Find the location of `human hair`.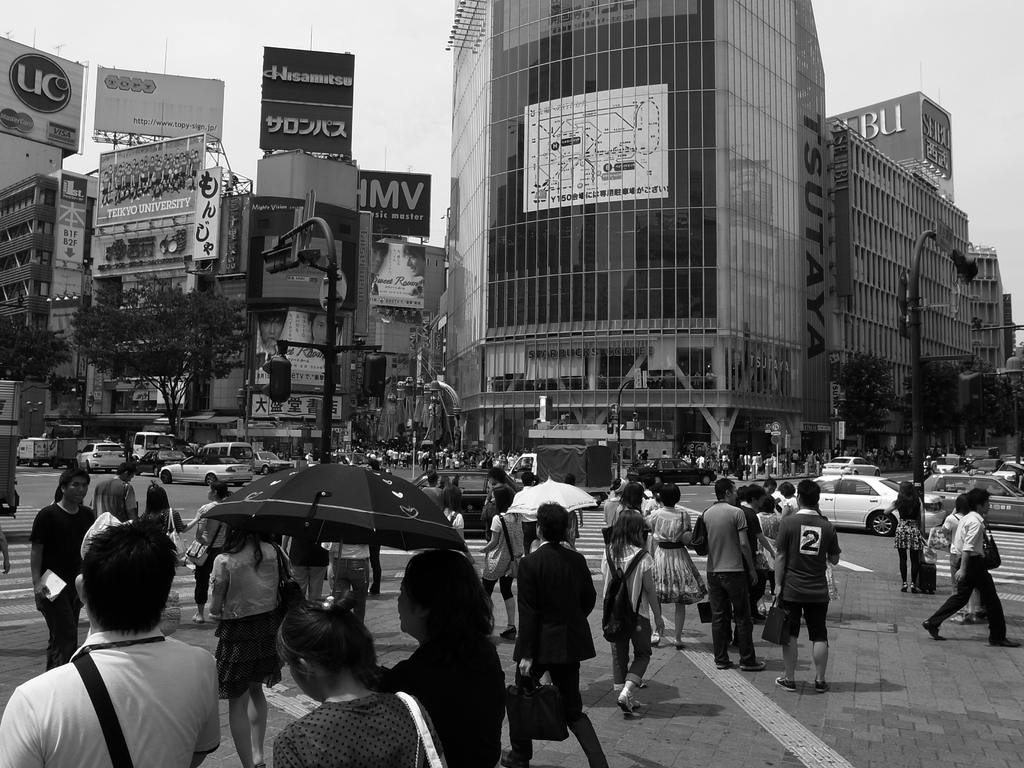
Location: <box>429,468,438,483</box>.
